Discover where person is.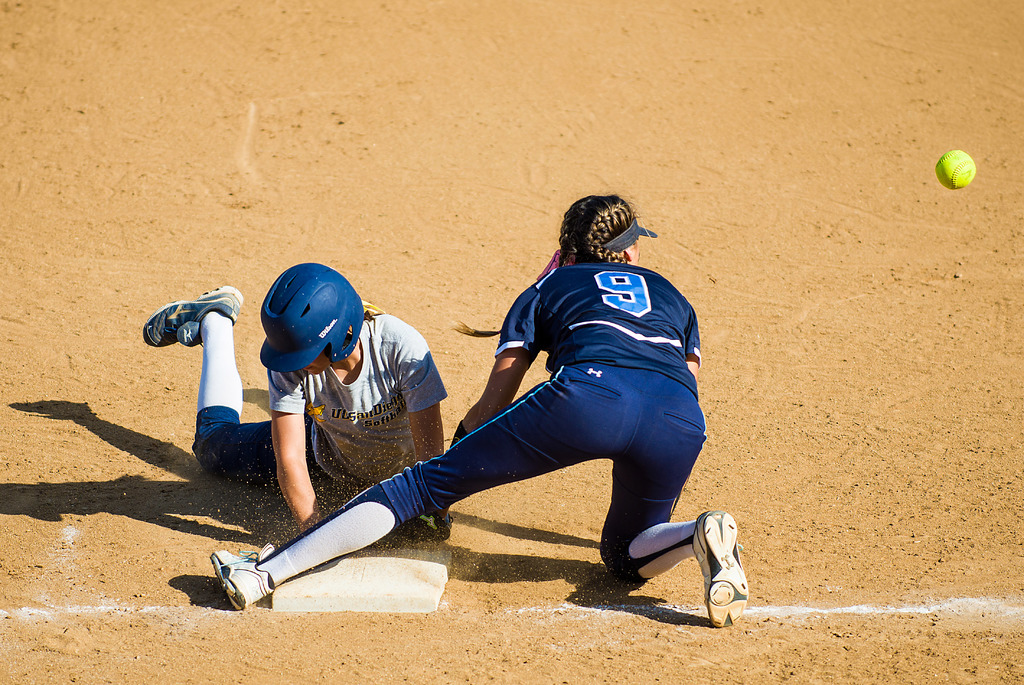
Discovered at bbox=[144, 264, 456, 544].
